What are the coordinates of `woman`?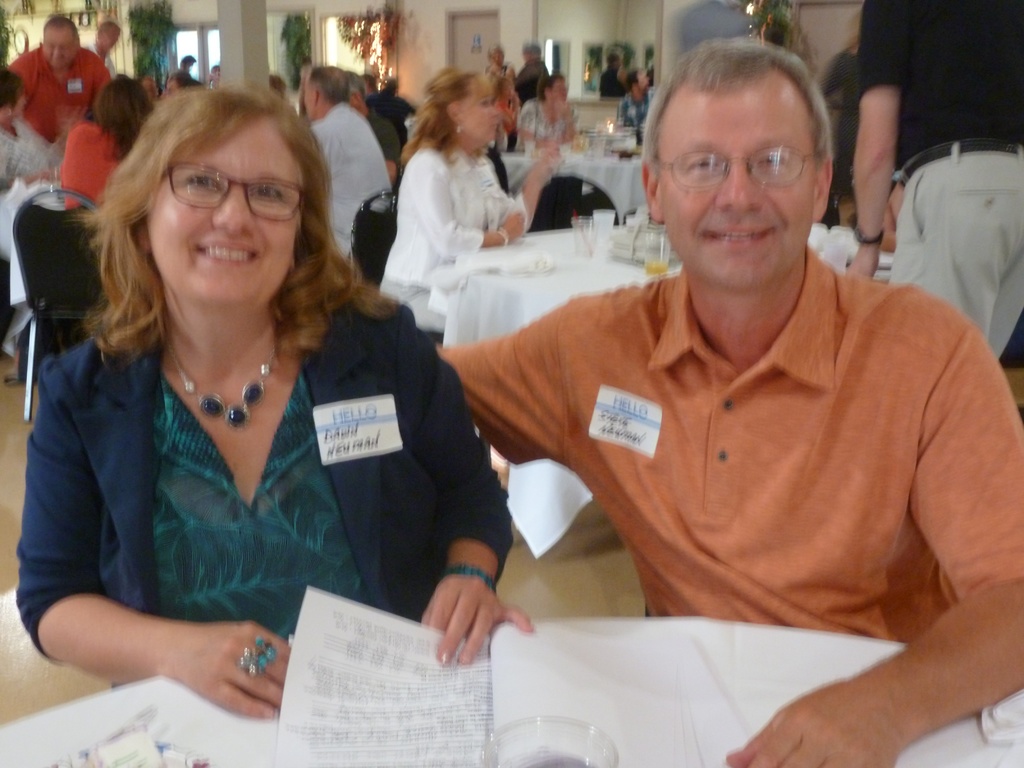
BBox(20, 70, 500, 716).
